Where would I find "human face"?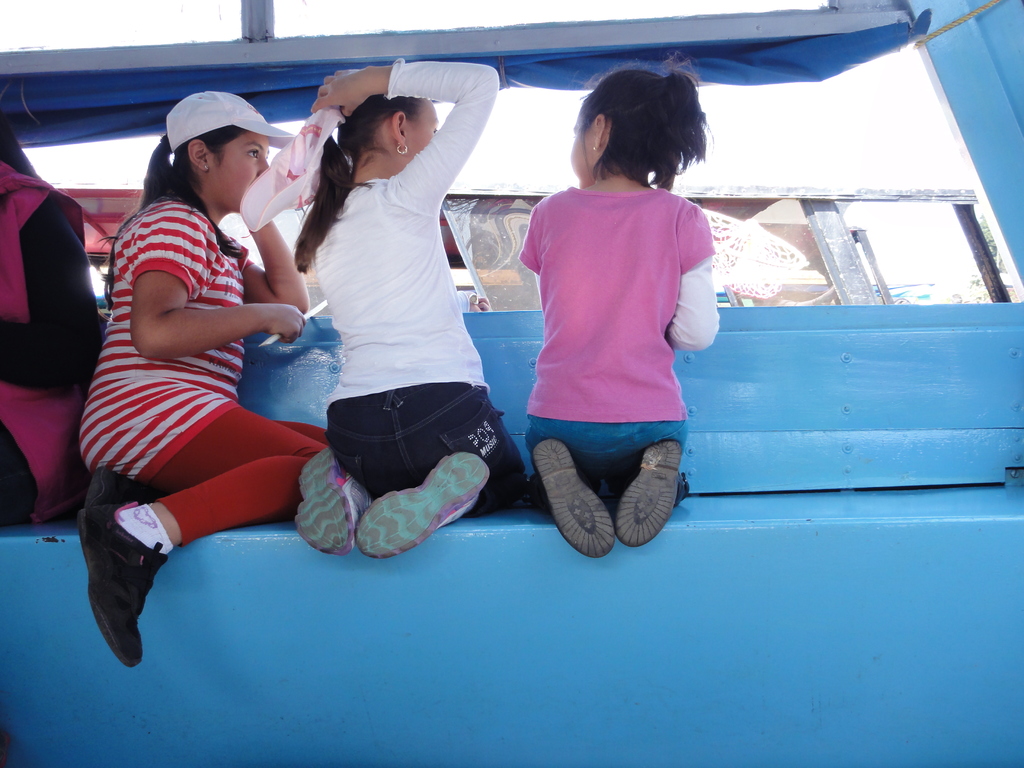
At detection(568, 114, 592, 185).
